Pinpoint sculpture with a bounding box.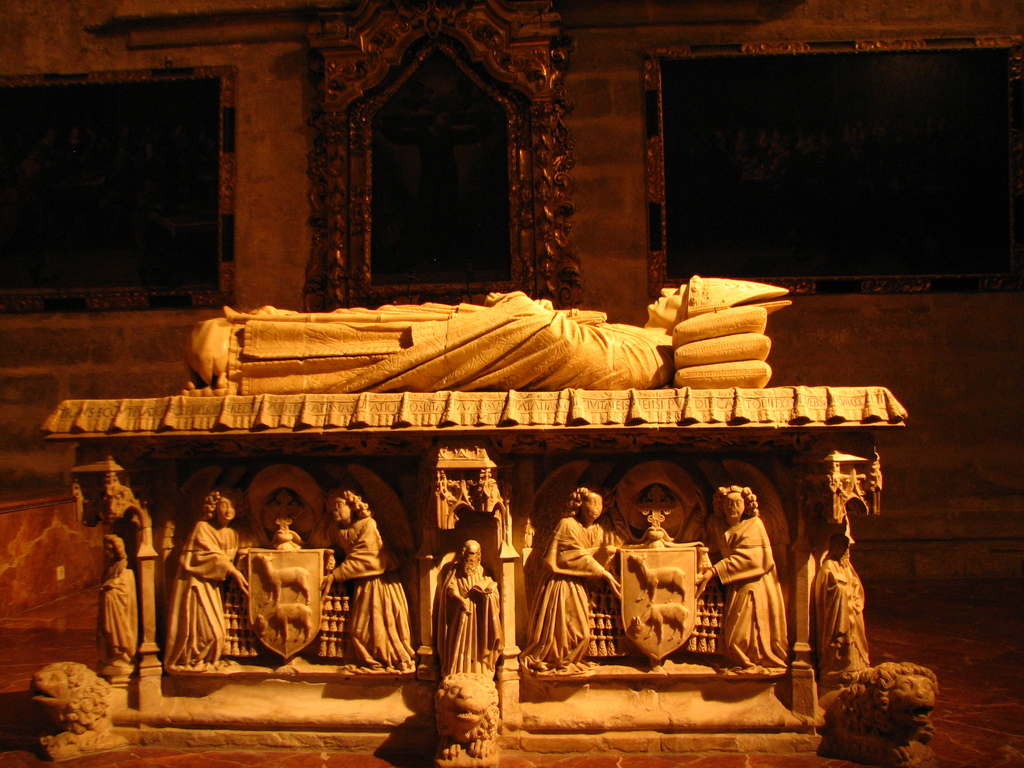
Rect(433, 540, 507, 767).
